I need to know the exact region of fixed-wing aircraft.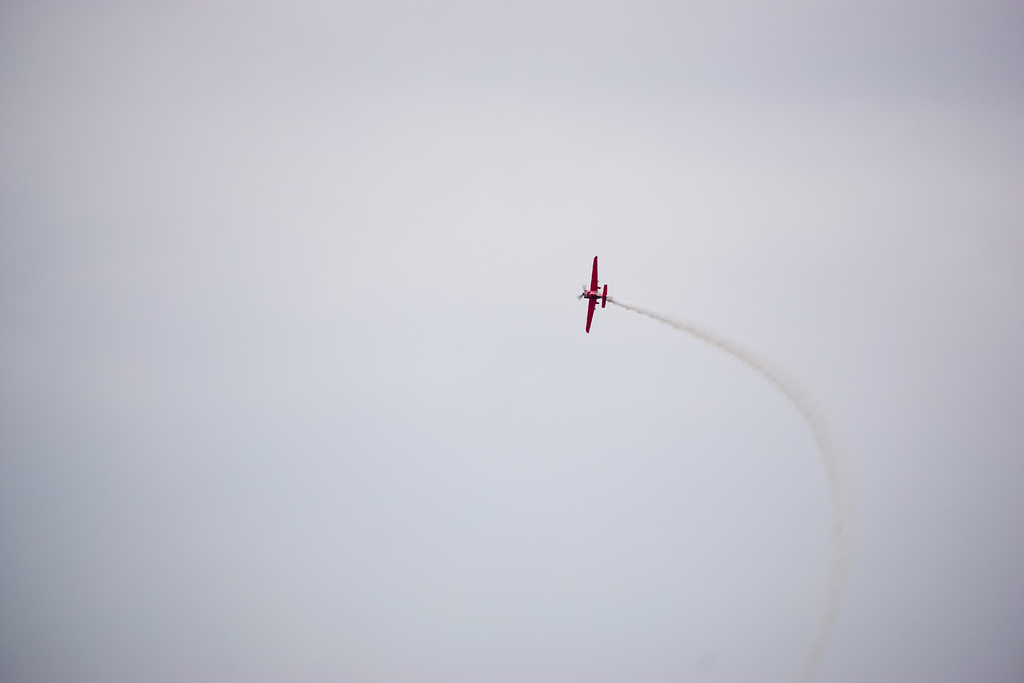
Region: rect(578, 255, 609, 334).
